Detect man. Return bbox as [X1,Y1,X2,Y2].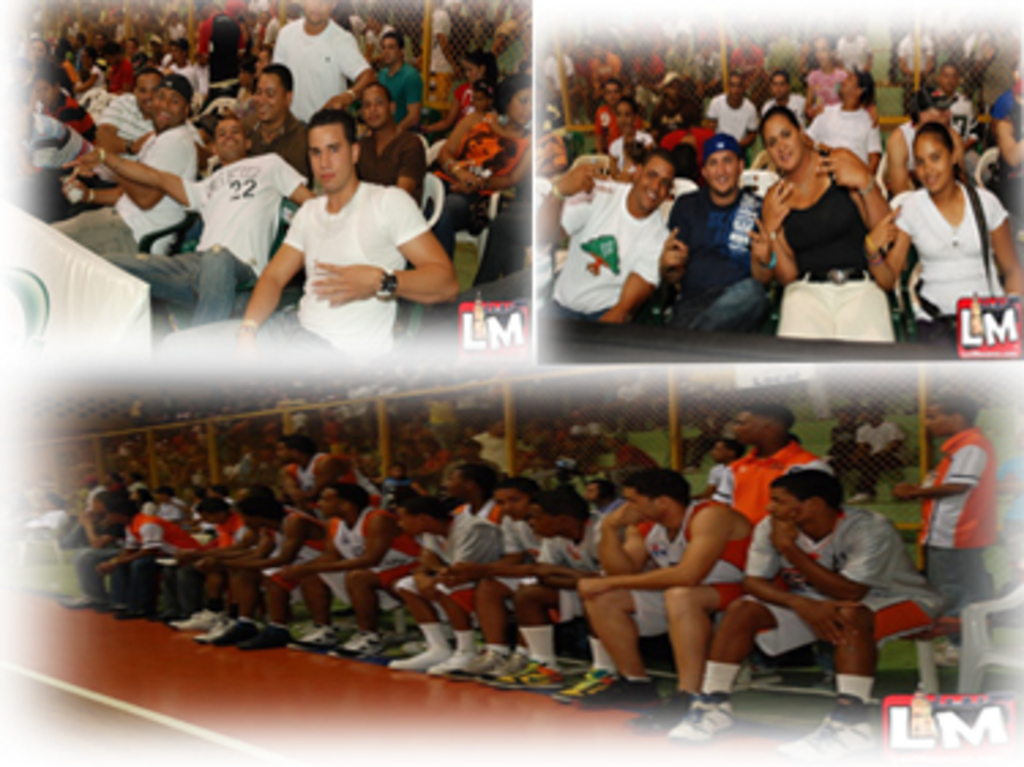
[696,76,762,158].
